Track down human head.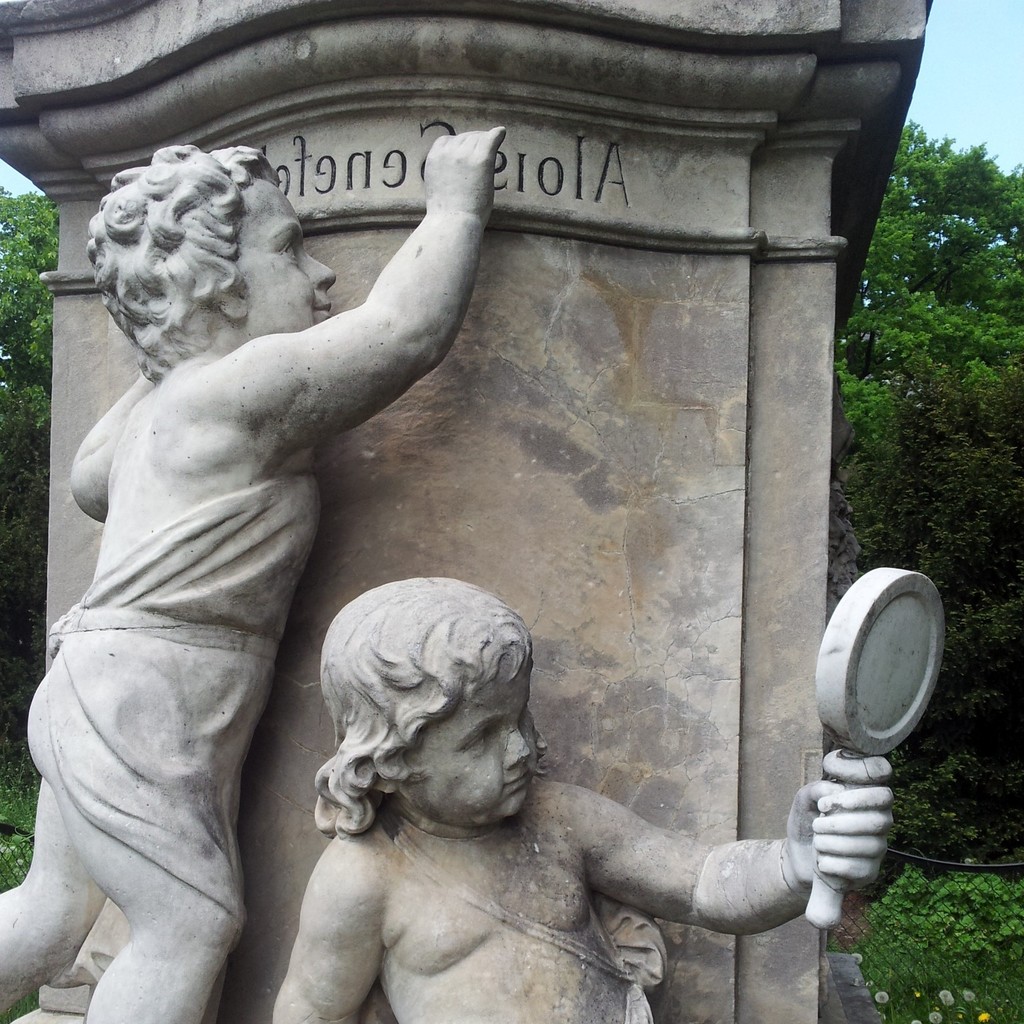
Tracked to (317, 573, 545, 841).
